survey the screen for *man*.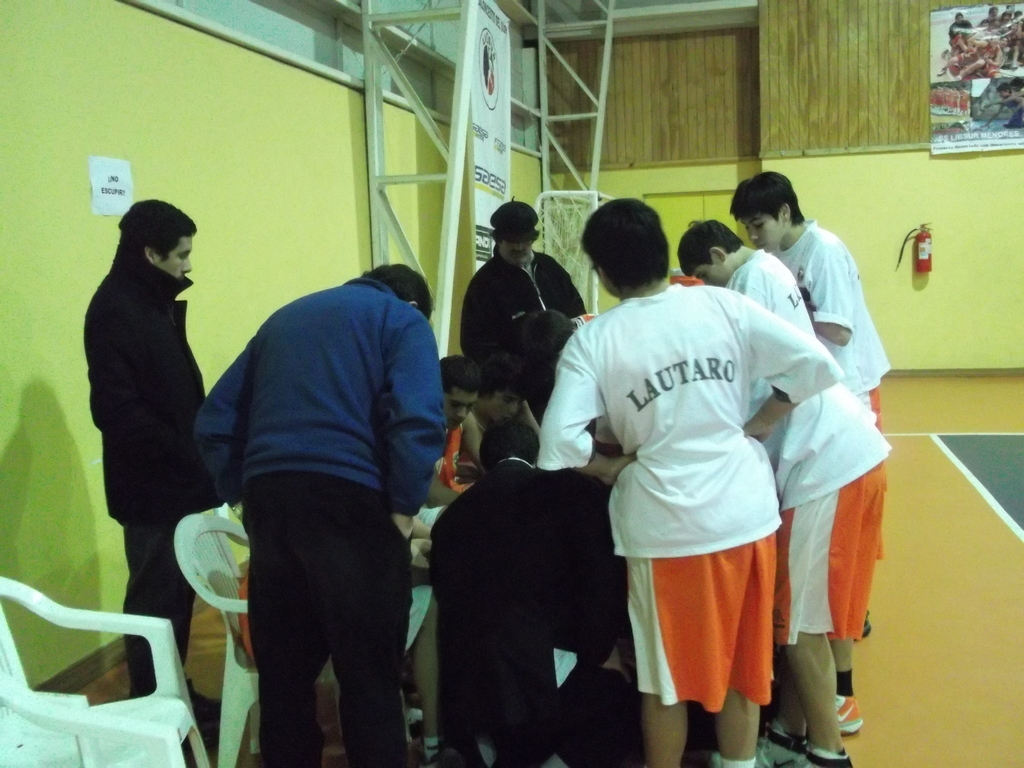
Survey found: 84, 198, 207, 724.
